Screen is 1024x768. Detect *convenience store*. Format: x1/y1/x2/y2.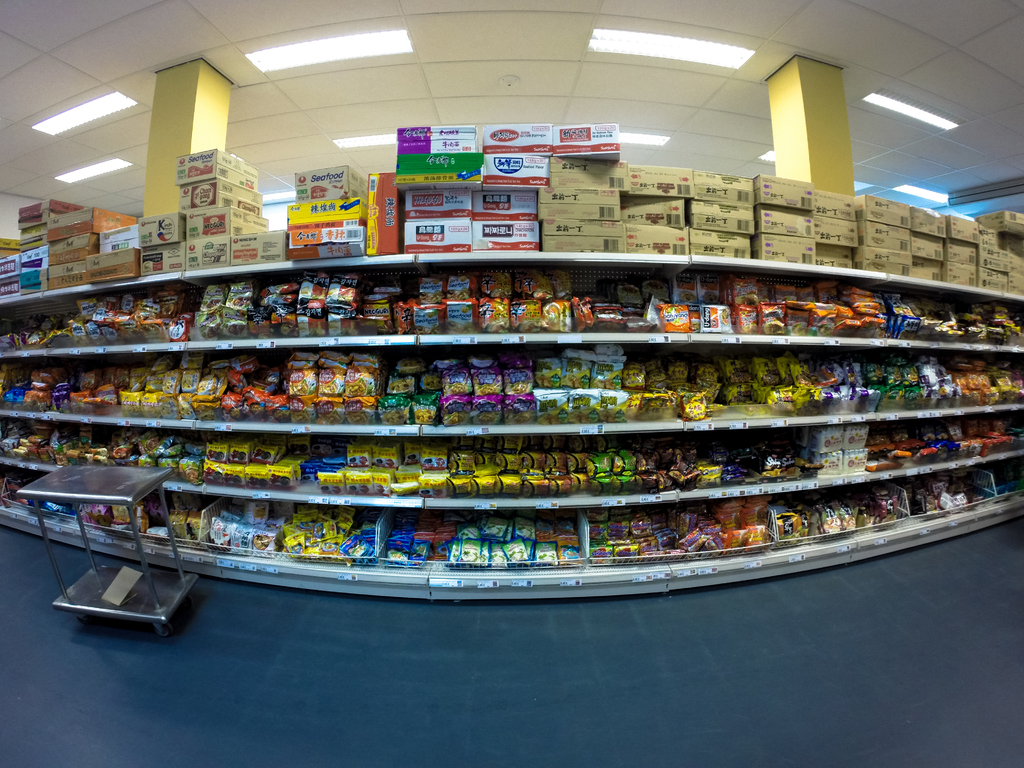
20/49/1010/650.
